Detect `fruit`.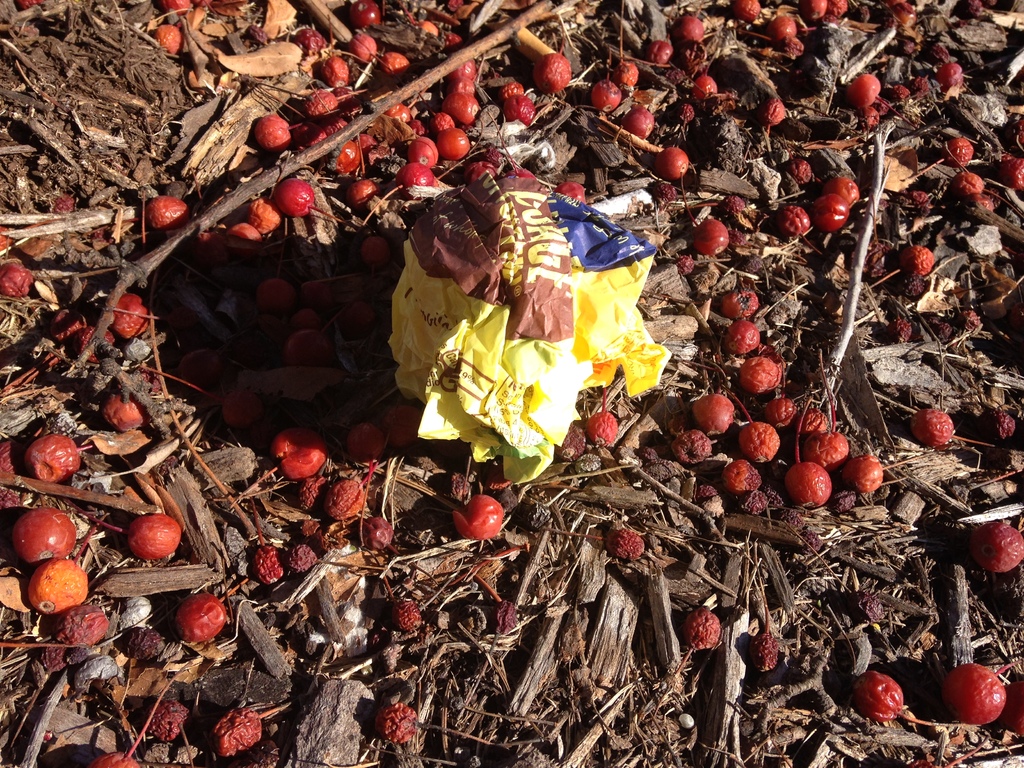
Detected at box(762, 95, 786, 126).
